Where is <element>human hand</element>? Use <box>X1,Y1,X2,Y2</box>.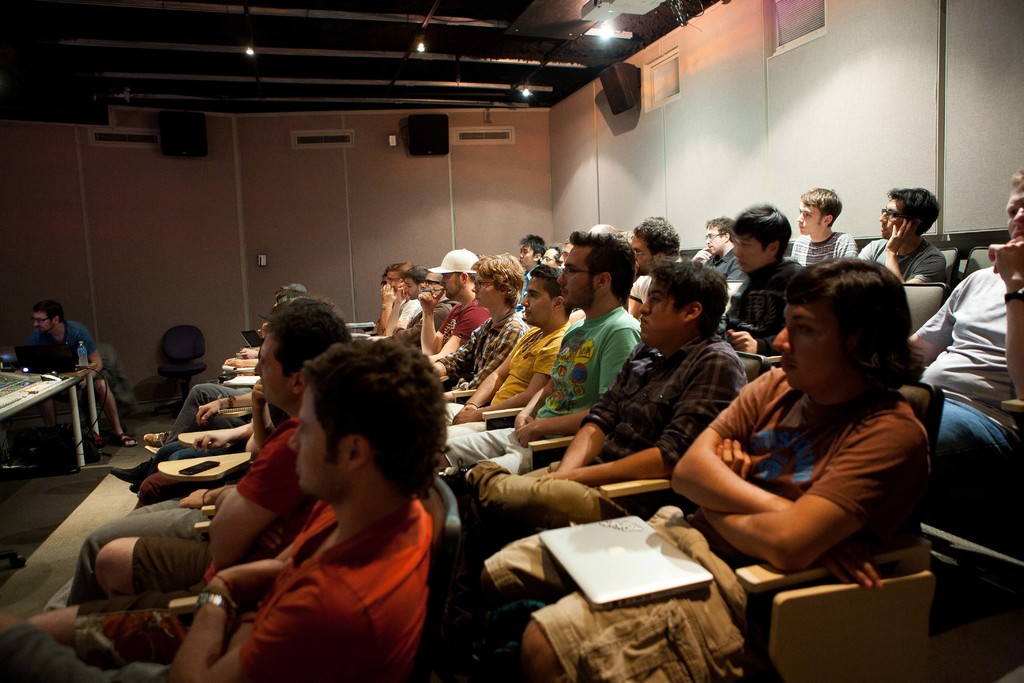
<box>726,328,759,357</box>.
